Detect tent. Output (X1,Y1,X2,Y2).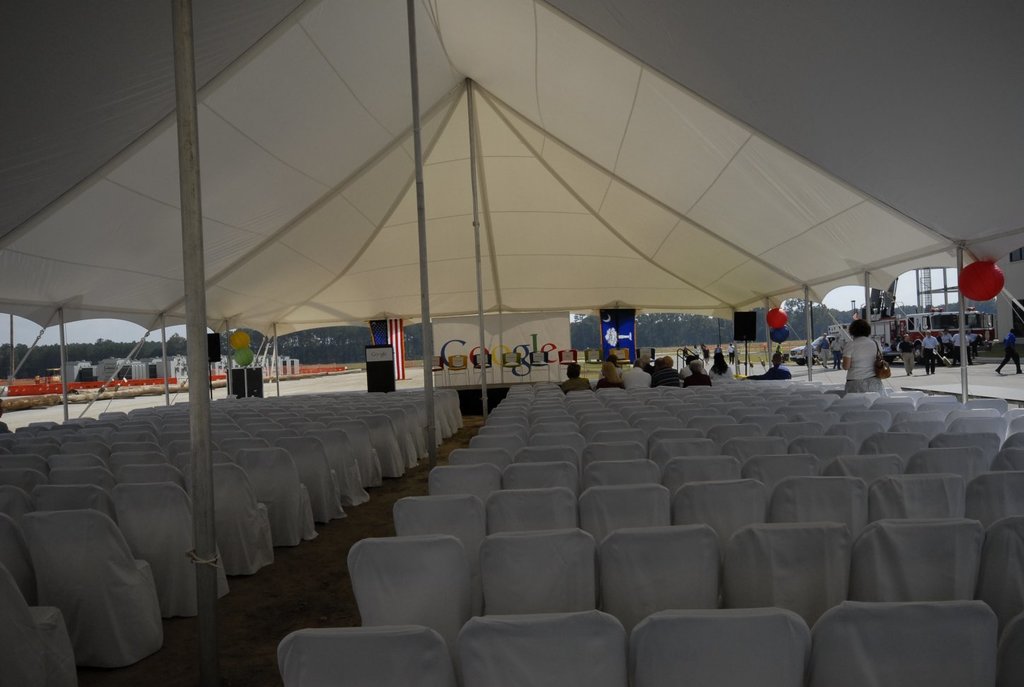
(0,3,1023,539).
